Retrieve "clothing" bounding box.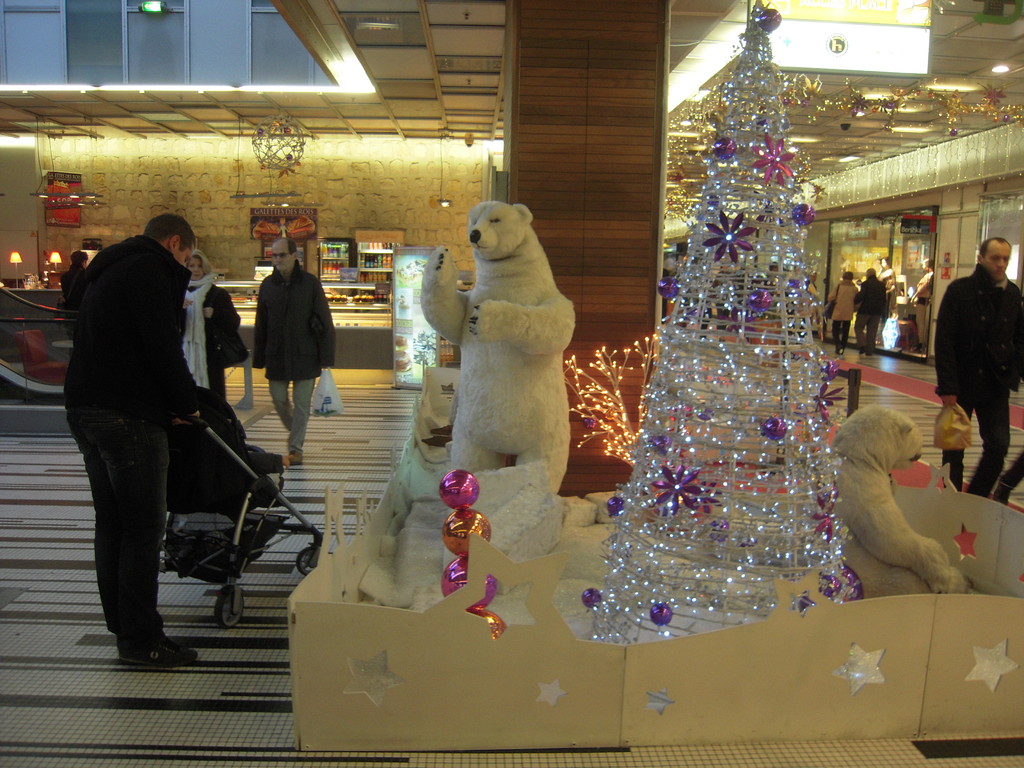
Bounding box: l=854, t=276, r=886, b=360.
